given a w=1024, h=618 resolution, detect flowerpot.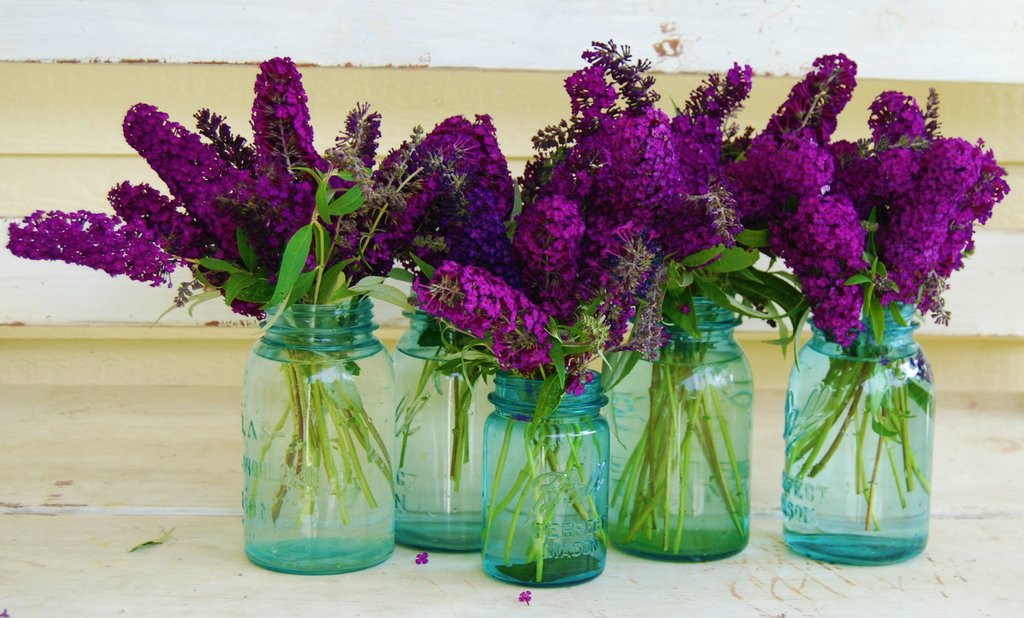
[x1=242, y1=290, x2=396, y2=578].
